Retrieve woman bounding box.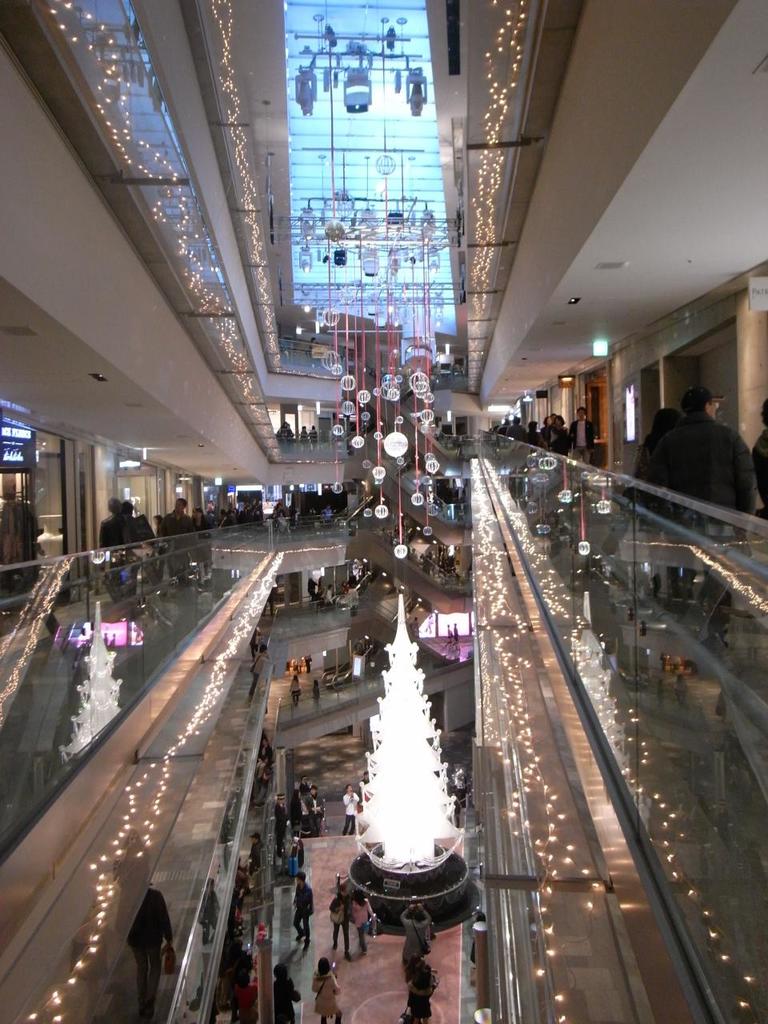
Bounding box: pyautogui.locateOnScreen(310, 957, 343, 1023).
